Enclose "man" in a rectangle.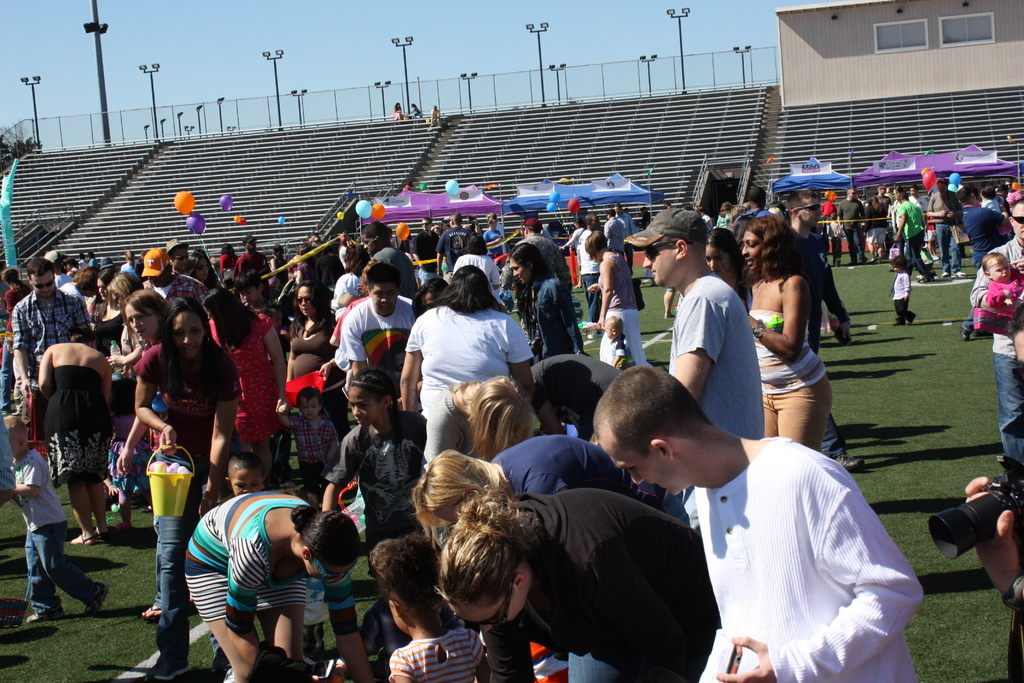
detection(927, 181, 962, 282).
